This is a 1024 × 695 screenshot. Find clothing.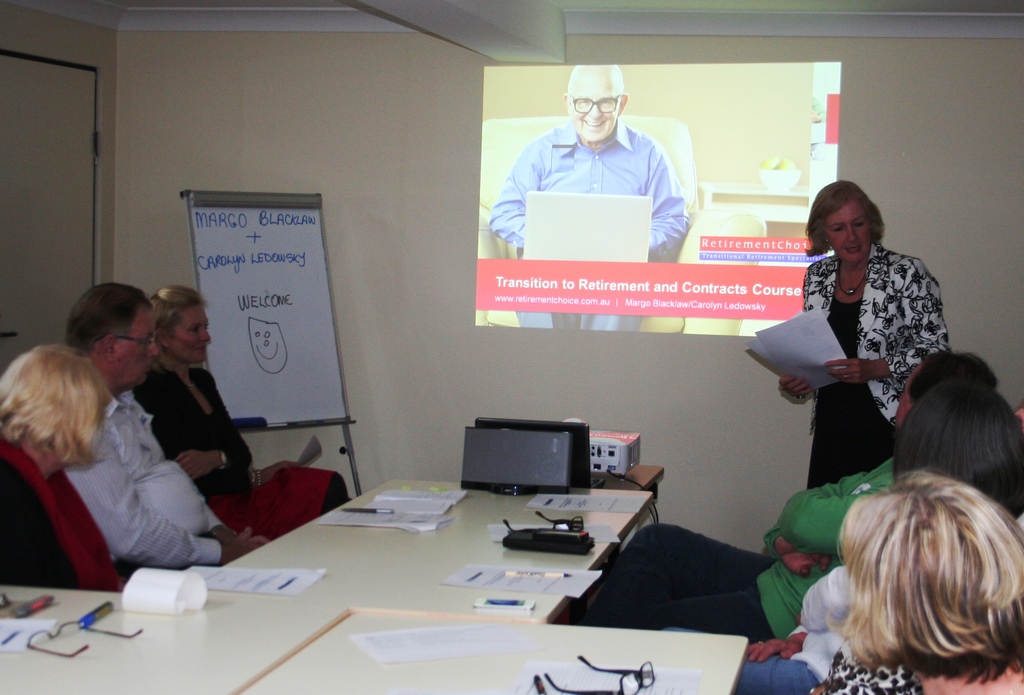
Bounding box: [0,452,138,602].
